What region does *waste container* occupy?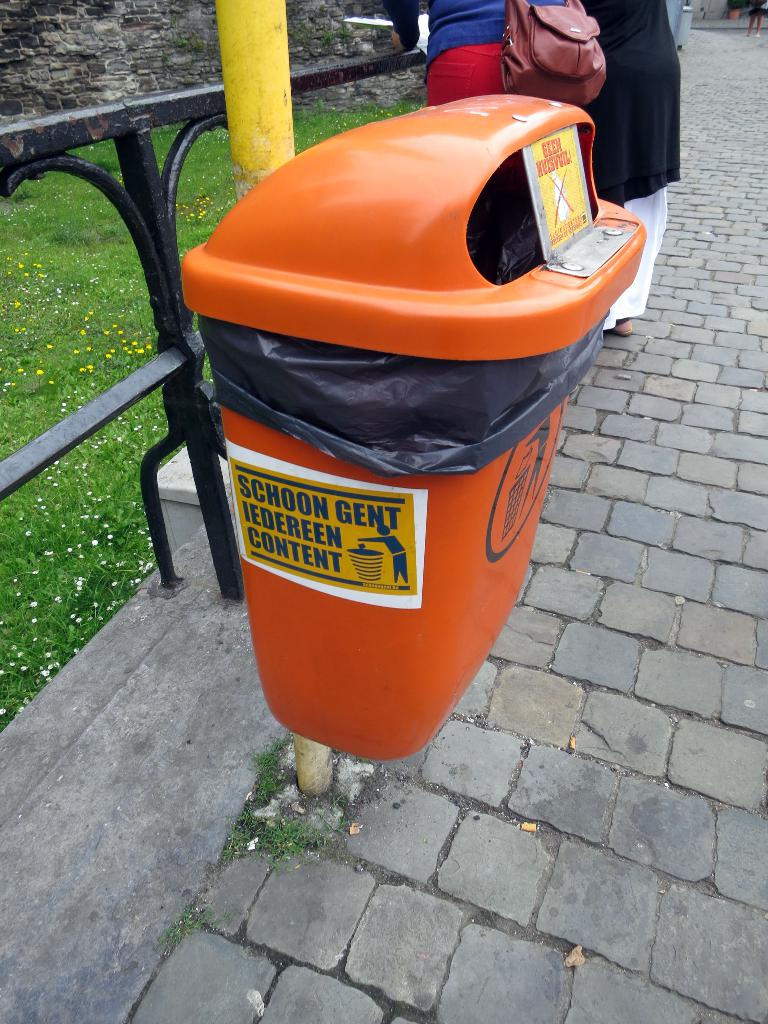
x1=186 y1=157 x2=615 y2=862.
